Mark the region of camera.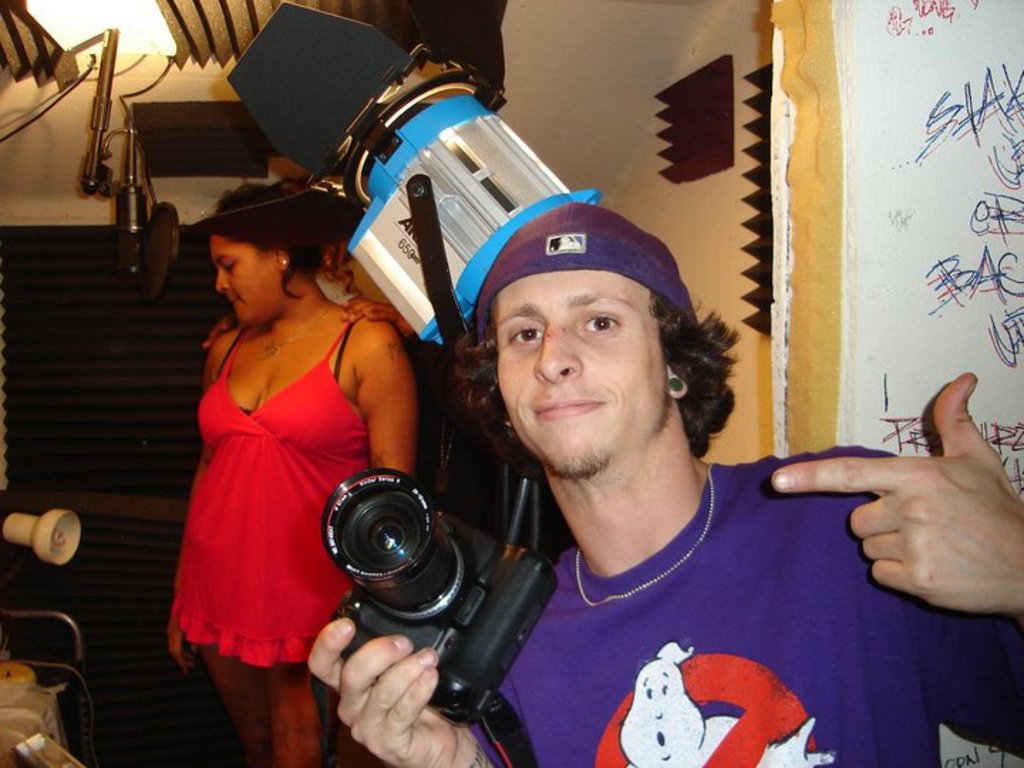
Region: rect(321, 469, 562, 731).
